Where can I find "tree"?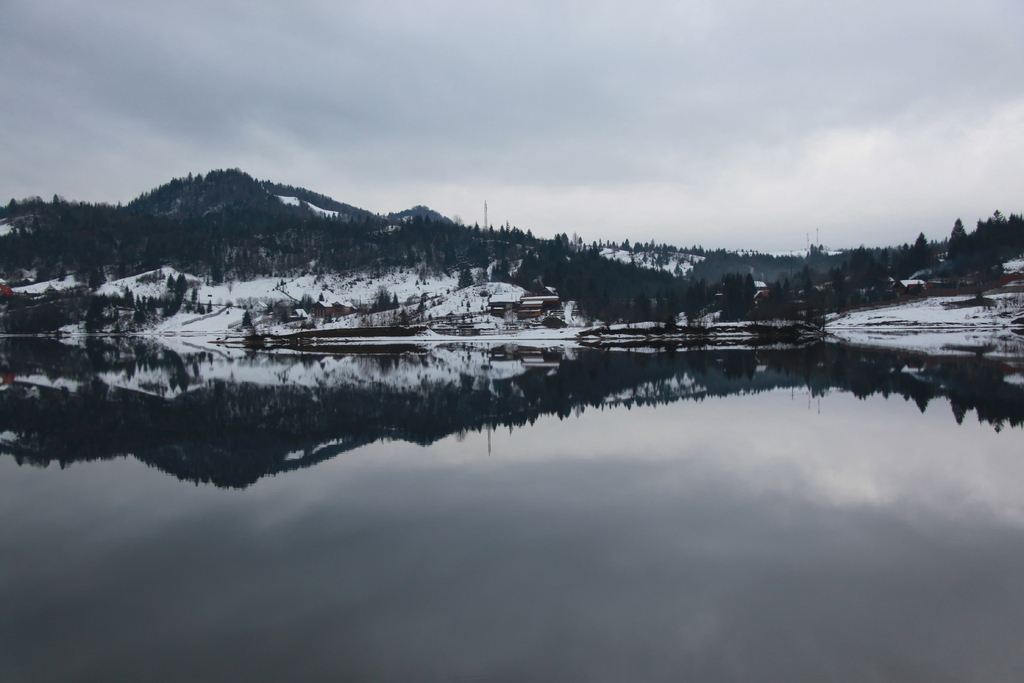
You can find it at BBox(949, 217, 973, 267).
